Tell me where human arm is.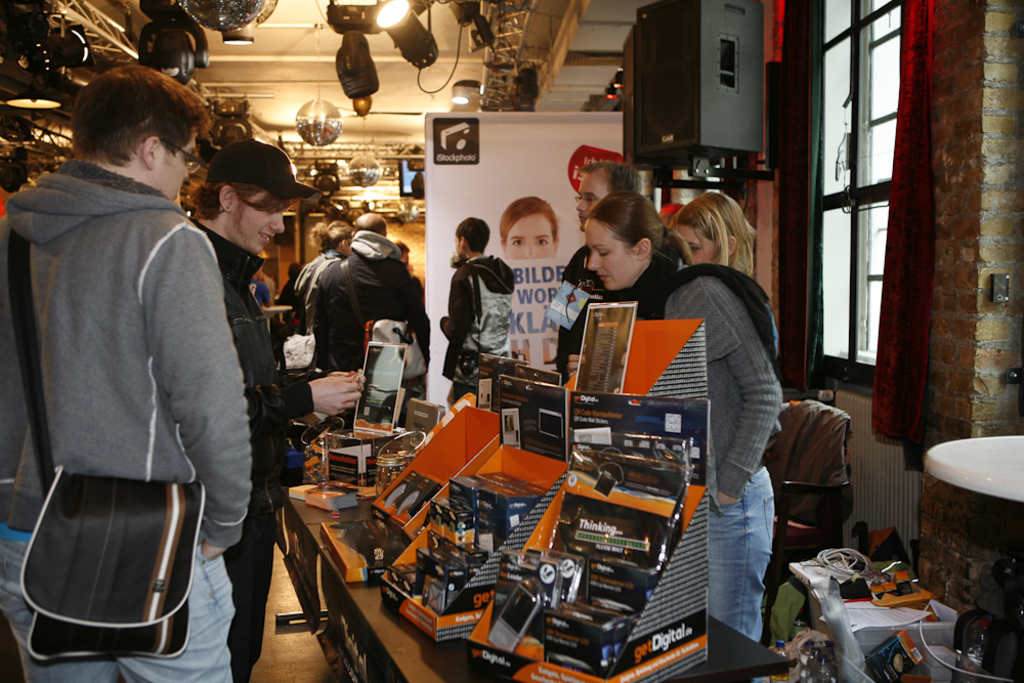
human arm is at x1=278 y1=370 x2=355 y2=382.
